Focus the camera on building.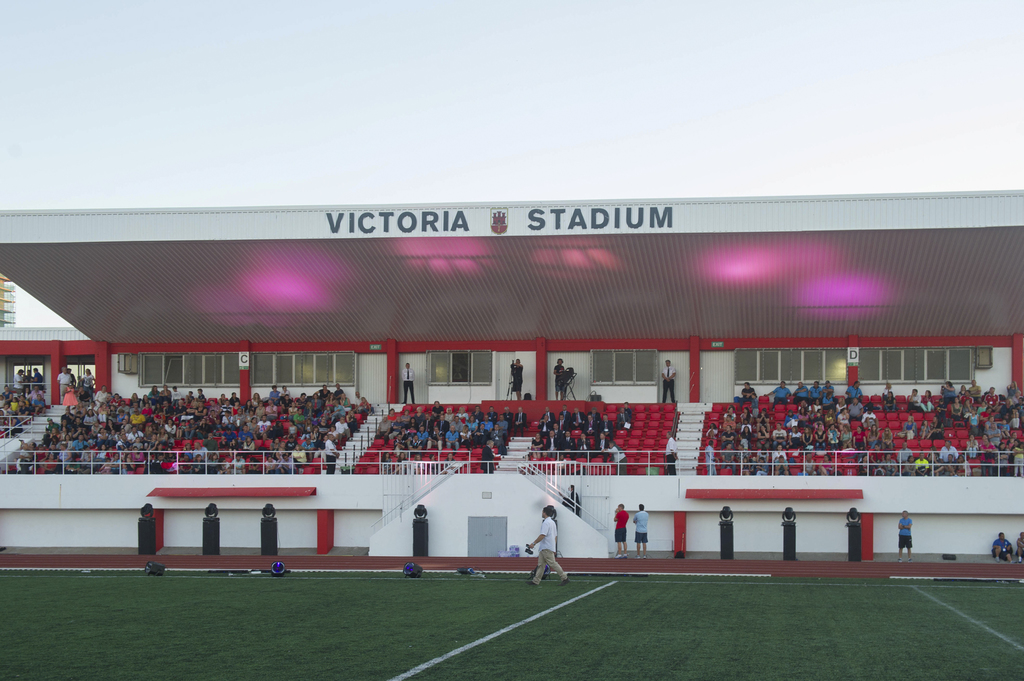
Focus region: <box>0,273,17,328</box>.
